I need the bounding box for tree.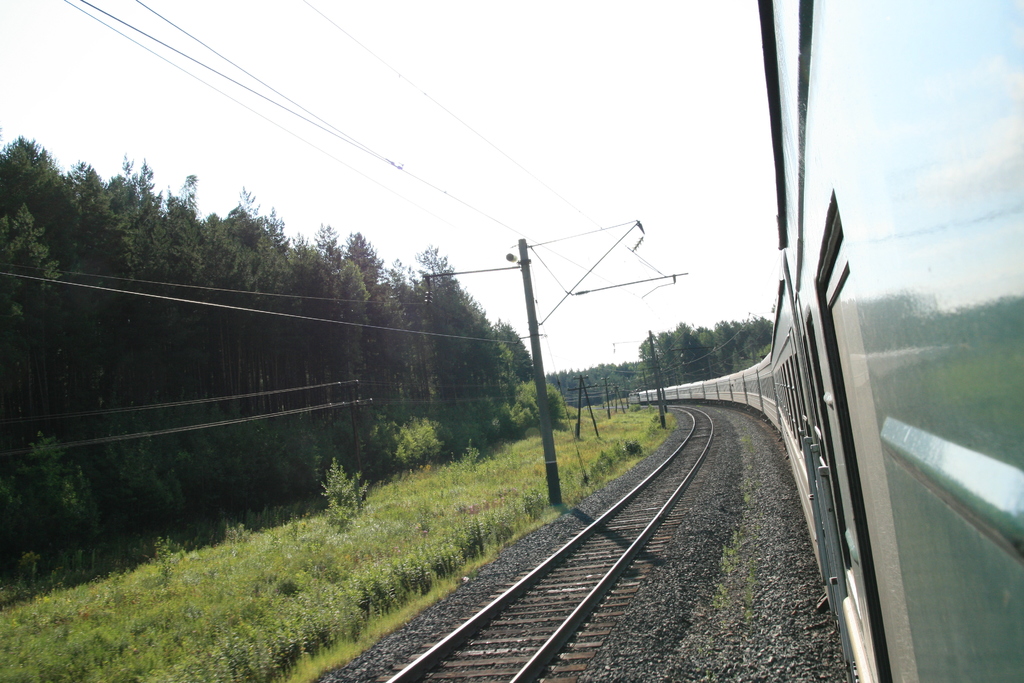
Here it is: 417 238 504 439.
